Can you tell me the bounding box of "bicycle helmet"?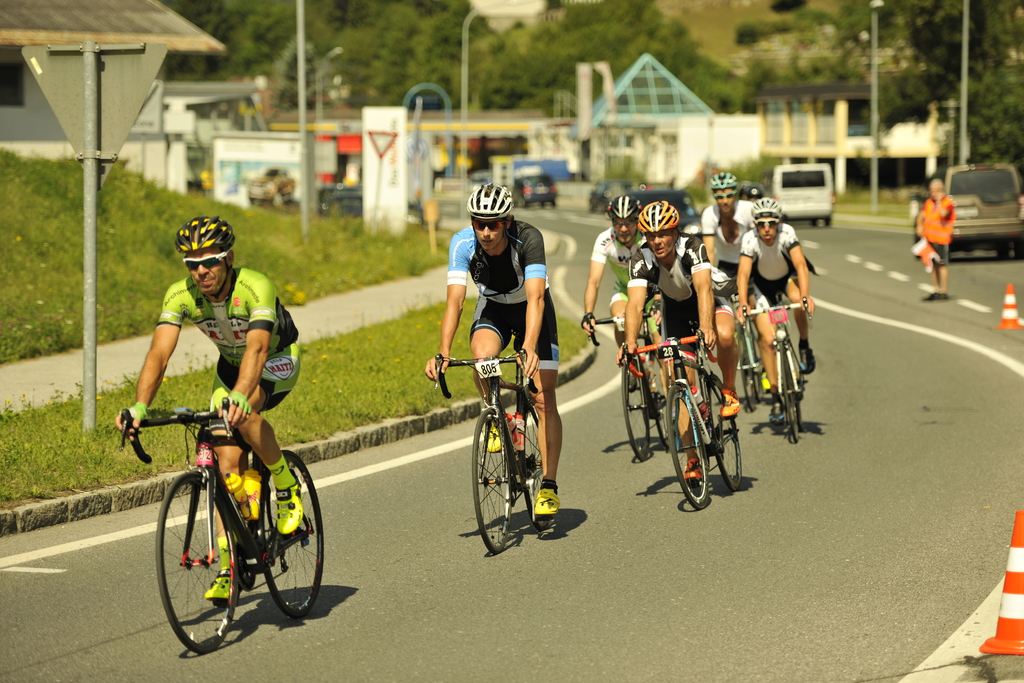
Rect(468, 181, 518, 222).
